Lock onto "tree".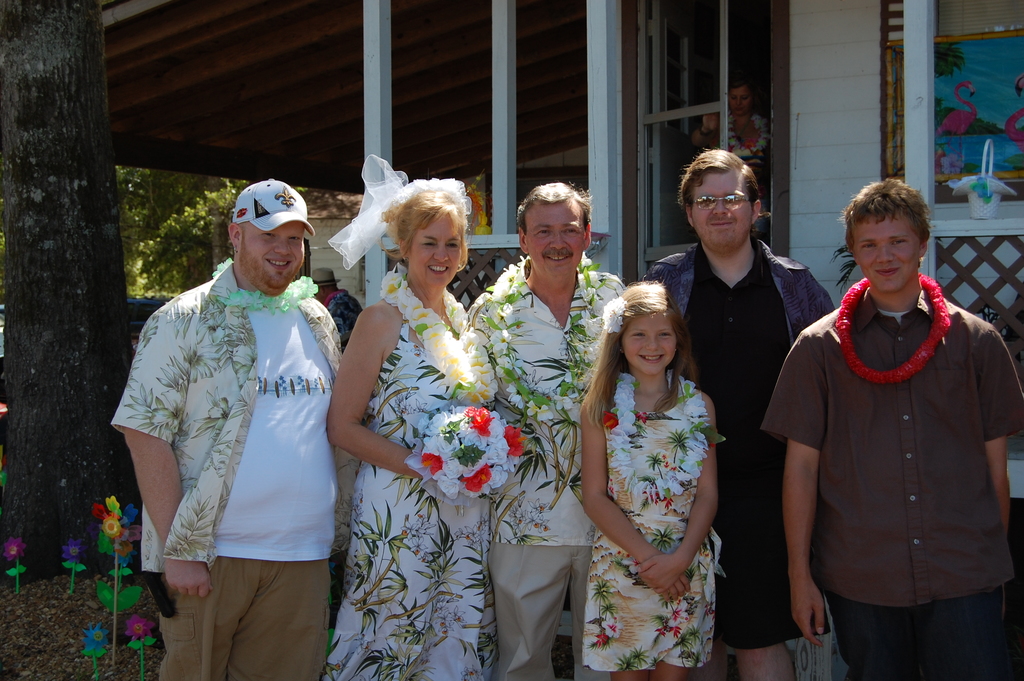
Locked: 131/167/225/308.
